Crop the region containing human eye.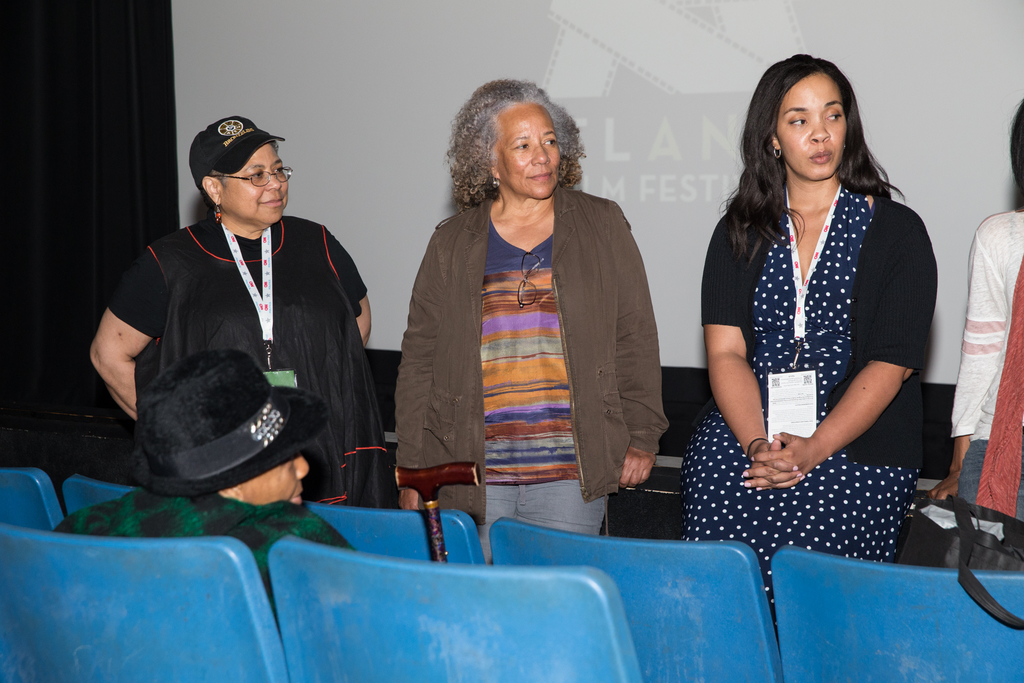
Crop region: (248,168,270,181).
